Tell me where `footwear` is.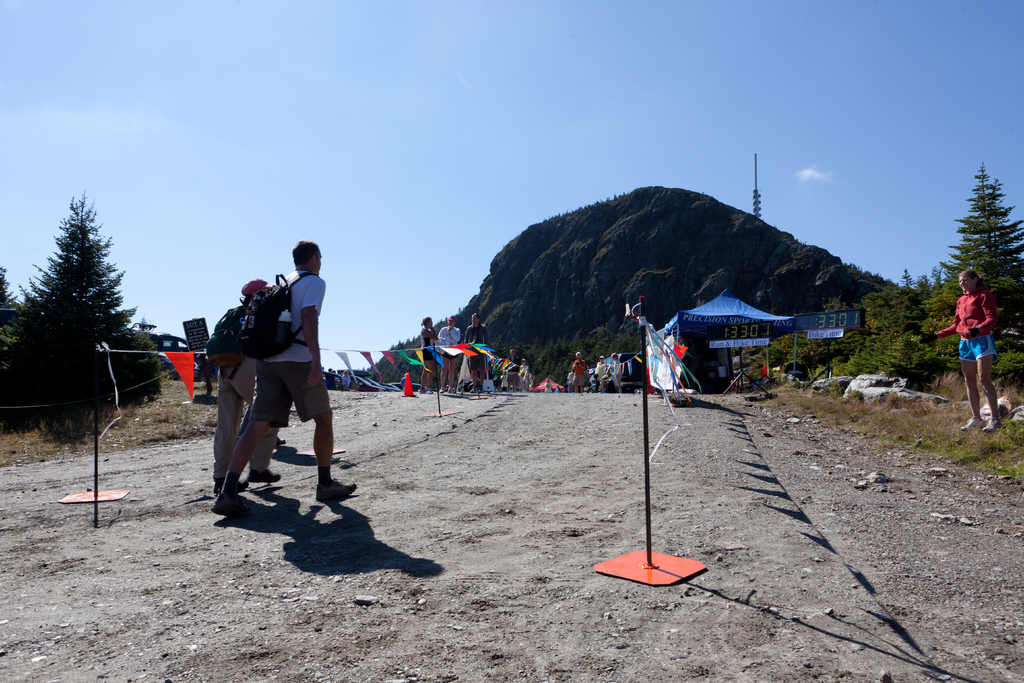
`footwear` is at crop(274, 436, 288, 445).
